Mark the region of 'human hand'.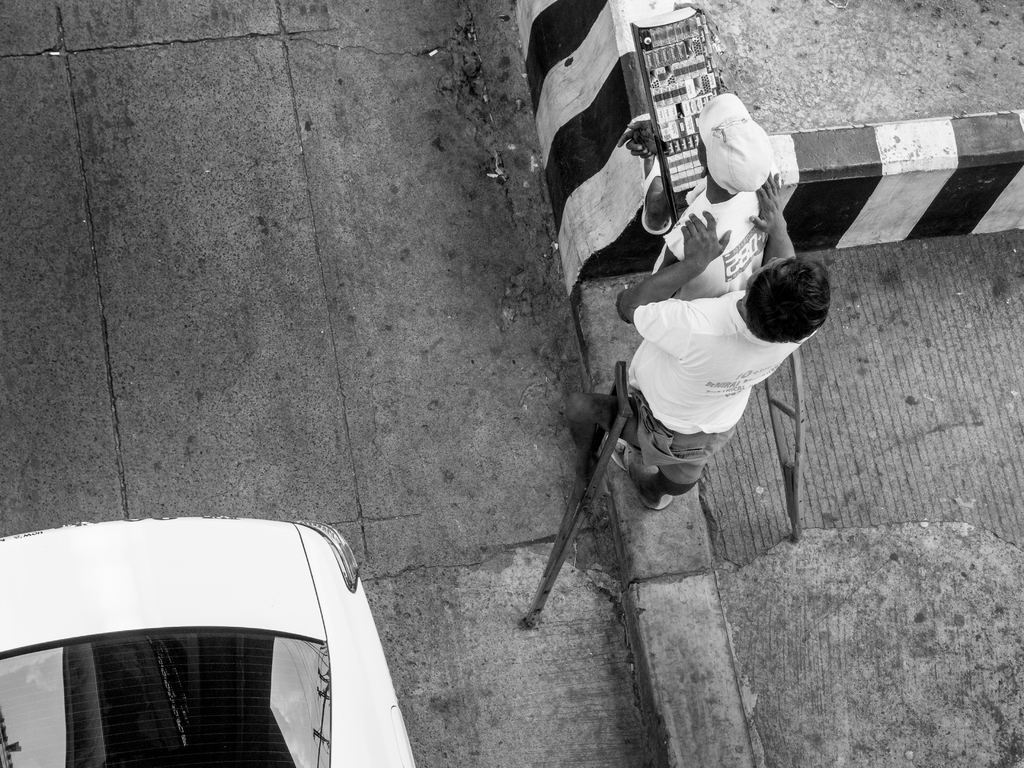
Region: [682, 208, 732, 268].
